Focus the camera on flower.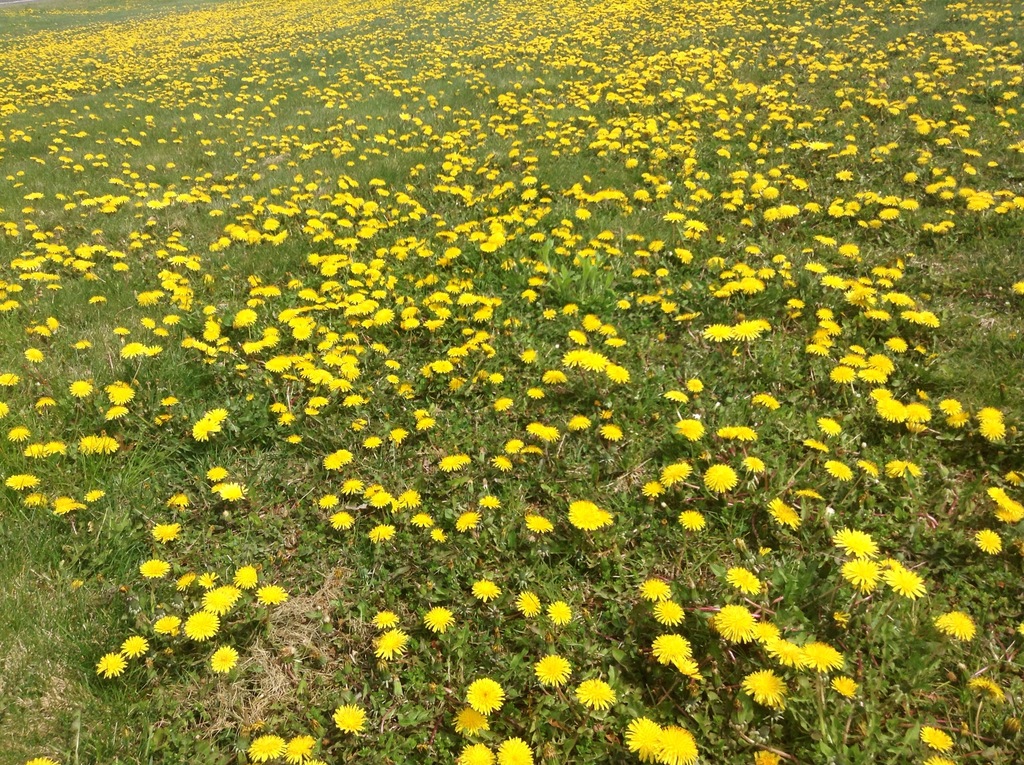
Focus region: rect(7, 424, 32, 442).
